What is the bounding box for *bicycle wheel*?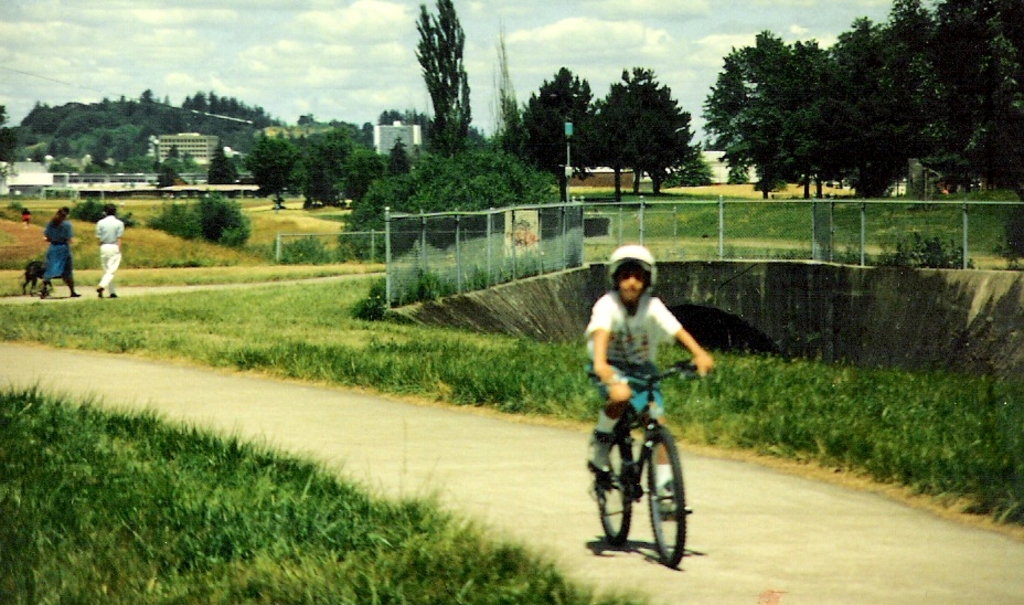
crop(593, 429, 638, 543).
